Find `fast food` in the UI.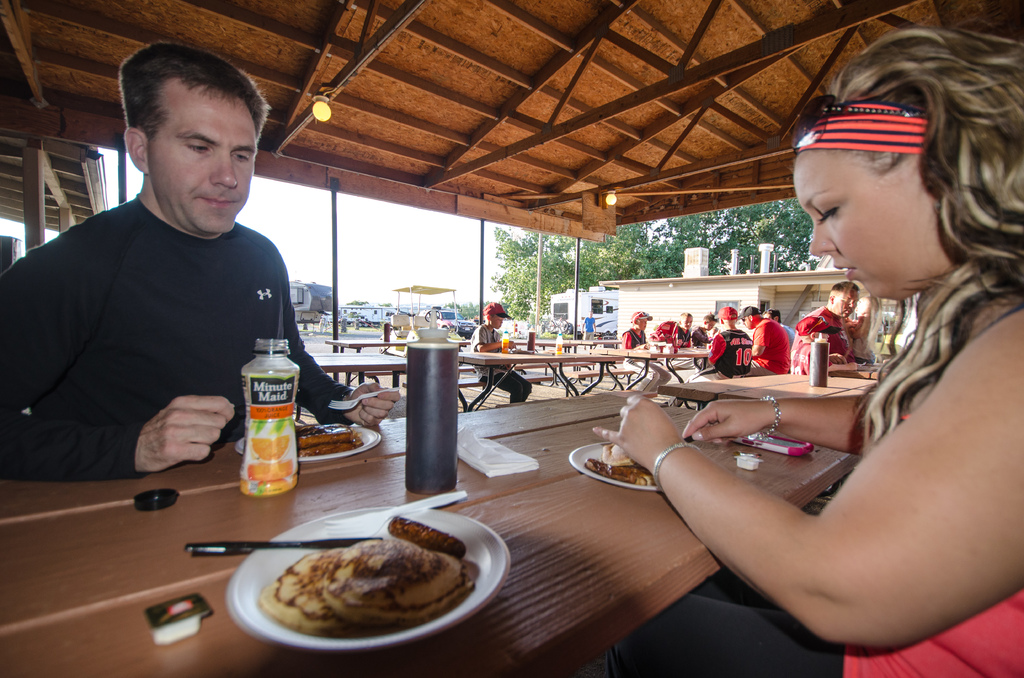
UI element at [388, 518, 473, 563].
